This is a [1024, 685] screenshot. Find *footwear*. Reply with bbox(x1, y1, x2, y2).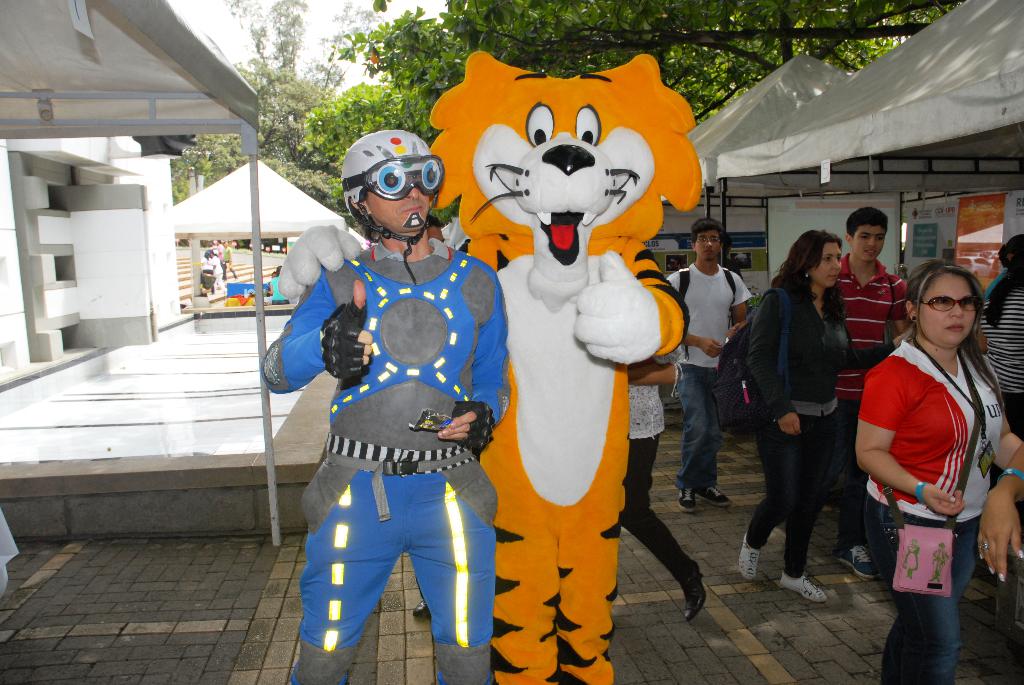
bbox(685, 560, 707, 620).
